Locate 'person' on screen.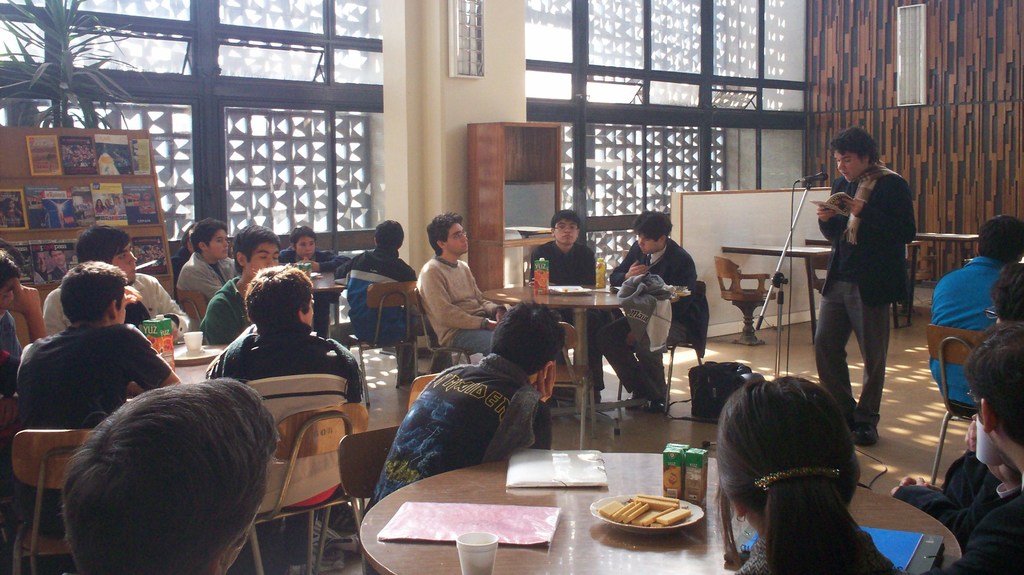
On screen at box=[276, 218, 334, 338].
